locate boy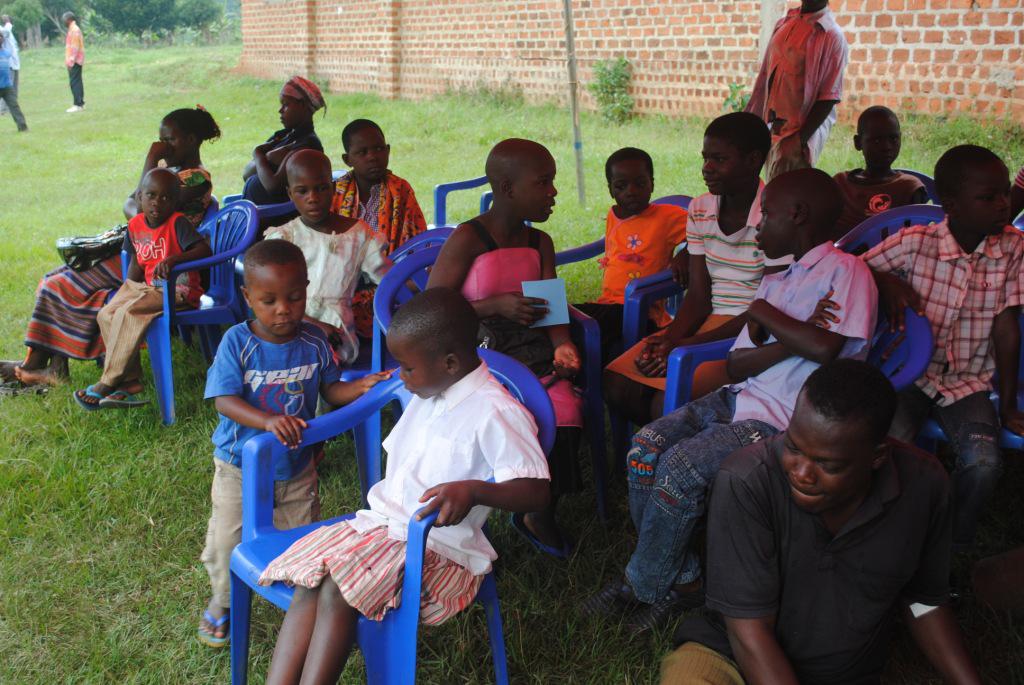
<box>567,146,689,425</box>
